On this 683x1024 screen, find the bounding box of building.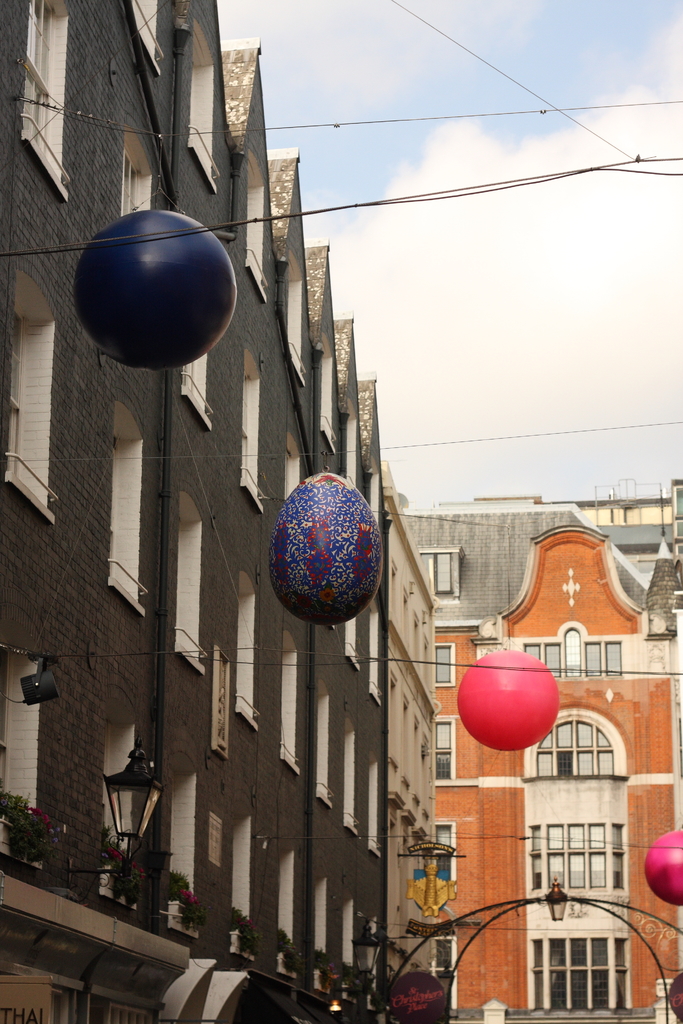
Bounding box: 402/513/682/1023.
